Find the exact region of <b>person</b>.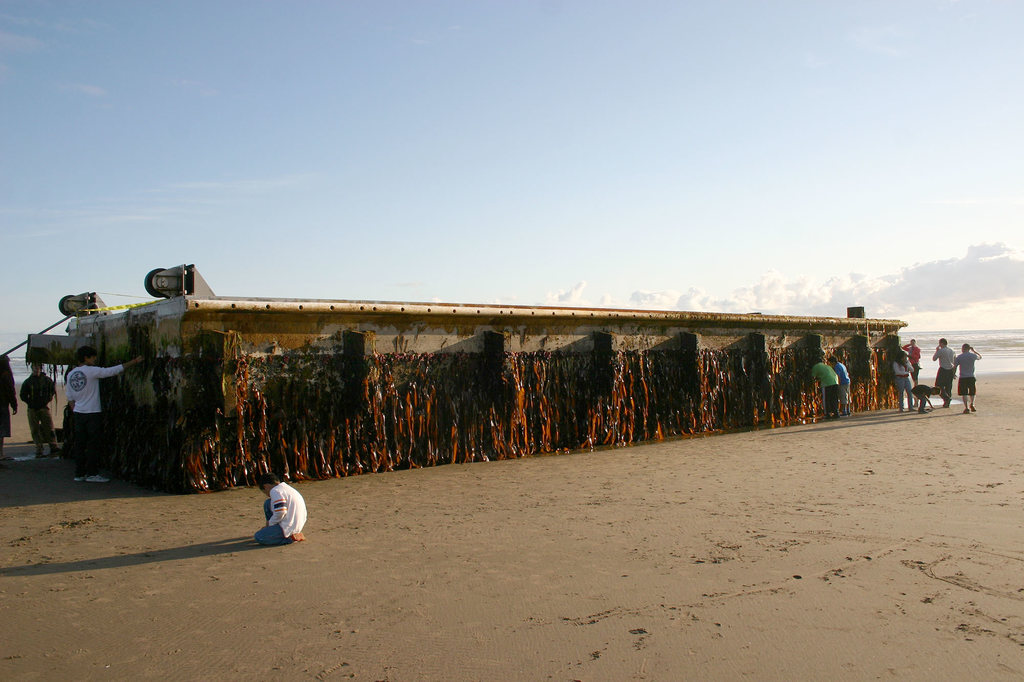
Exact region: 908,383,943,411.
